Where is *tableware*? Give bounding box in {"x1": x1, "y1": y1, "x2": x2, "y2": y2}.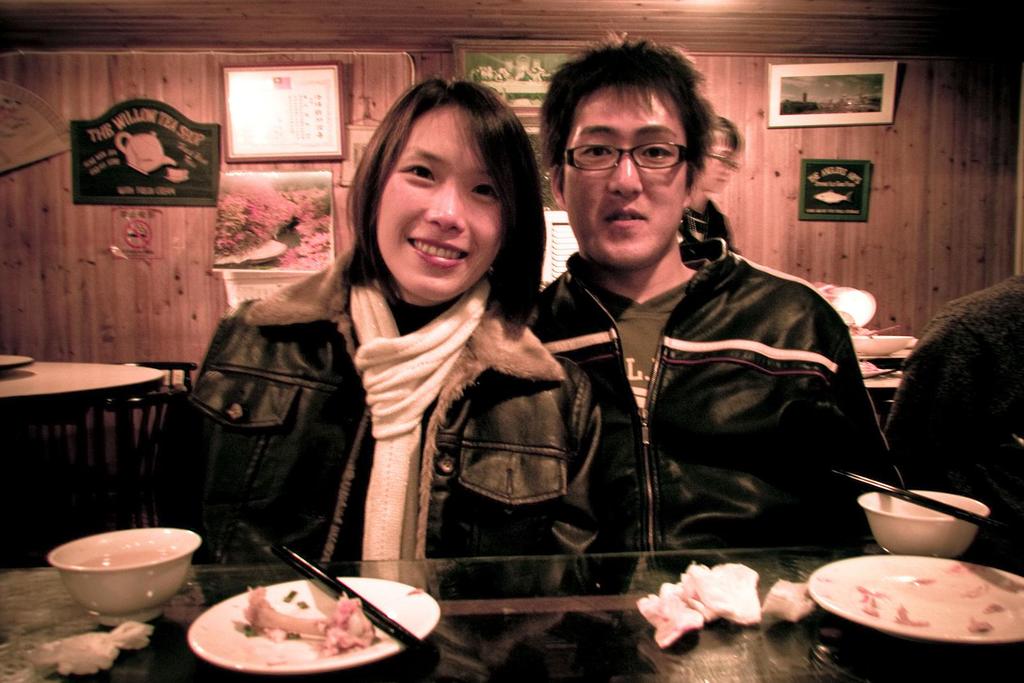
{"x1": 854, "y1": 483, "x2": 986, "y2": 556}.
